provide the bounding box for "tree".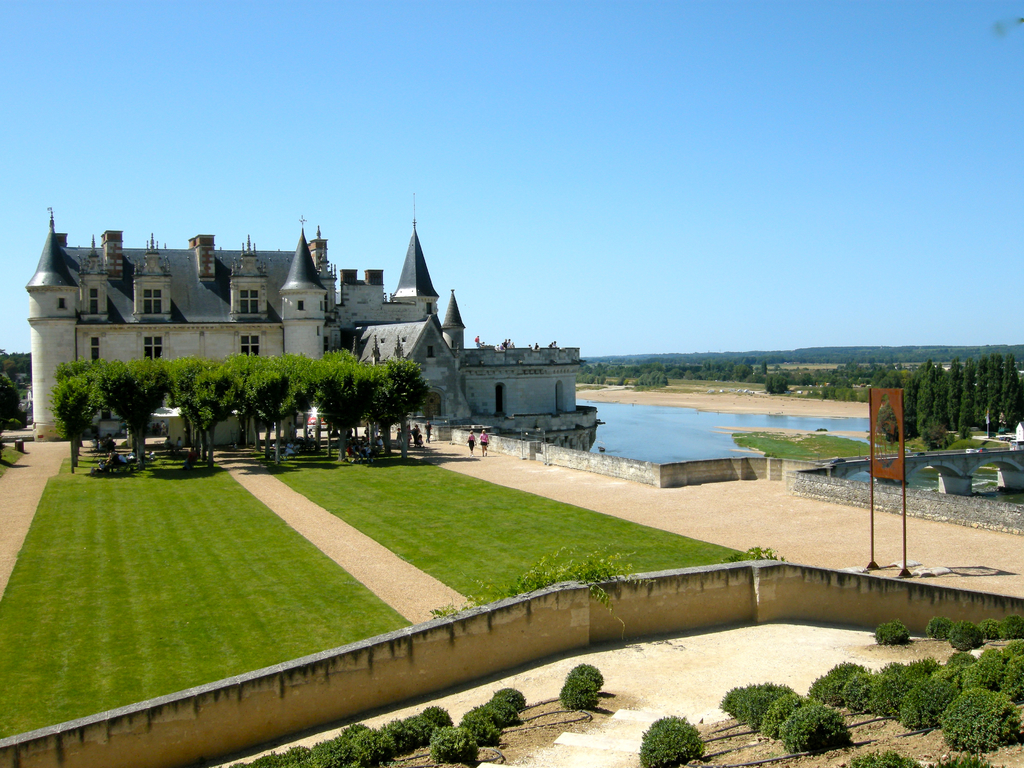
pyautogui.locateOnScreen(774, 376, 792, 396).
